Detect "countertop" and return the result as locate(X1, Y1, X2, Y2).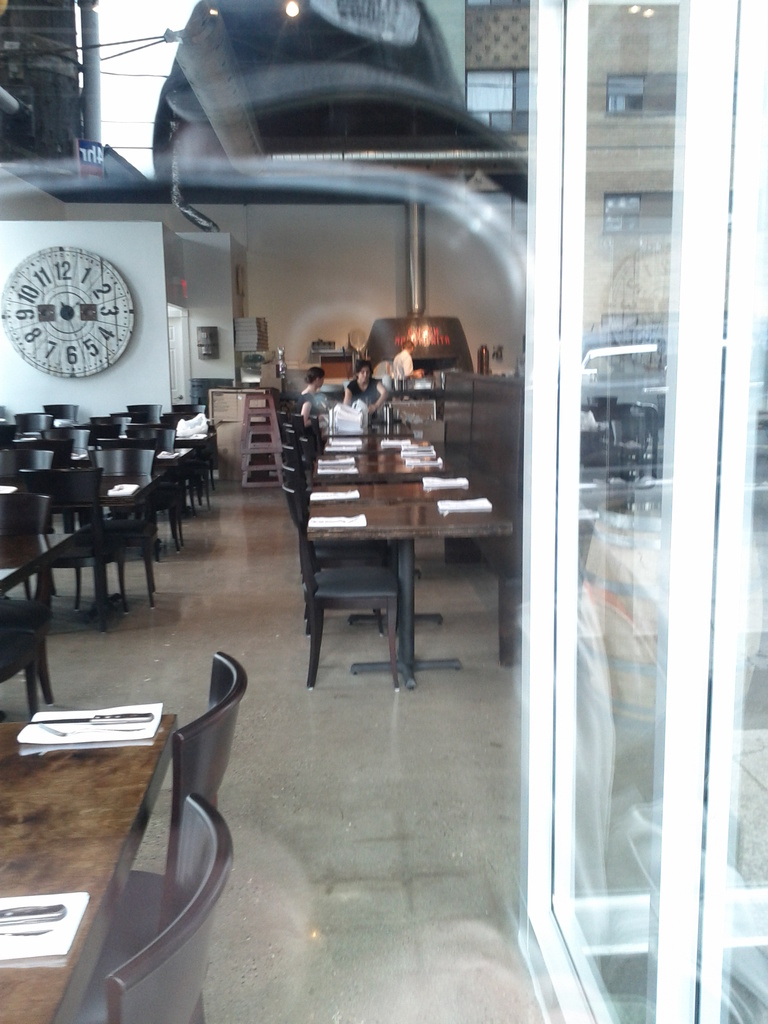
locate(315, 449, 451, 486).
